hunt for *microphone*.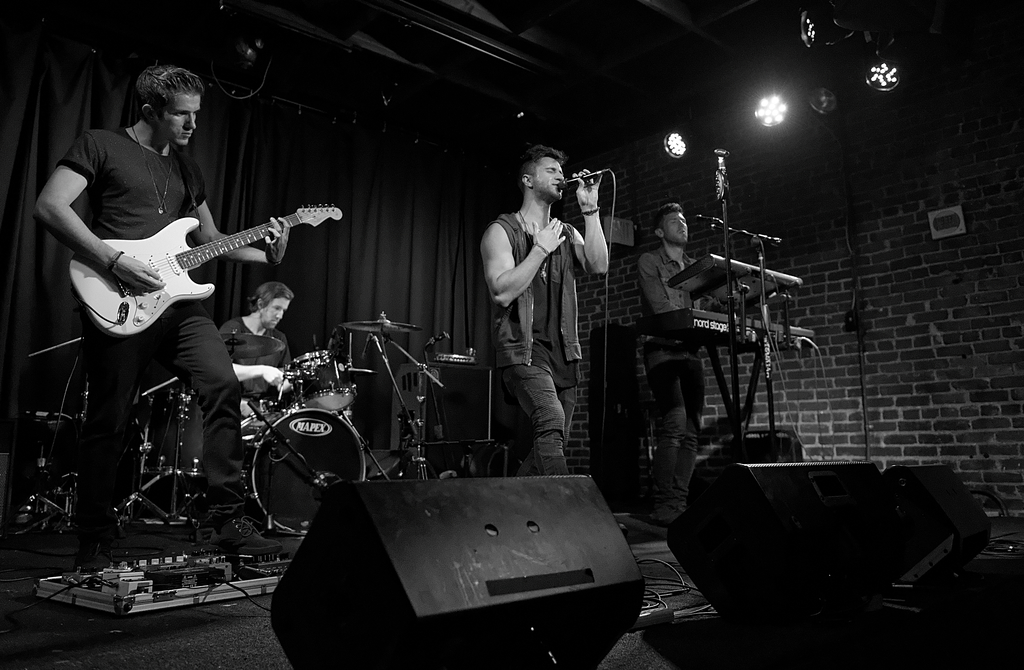
Hunted down at 557:167:612:190.
